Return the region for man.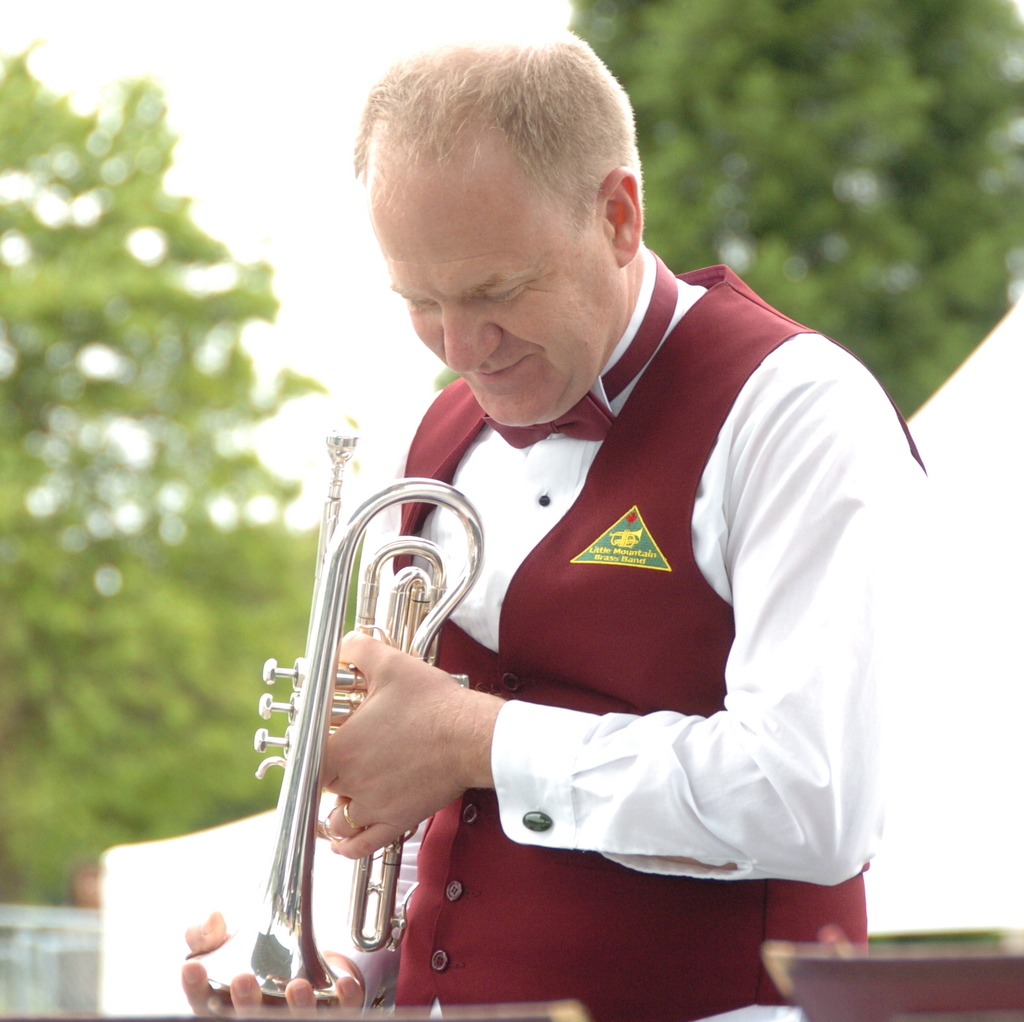
BBox(255, 61, 936, 993).
